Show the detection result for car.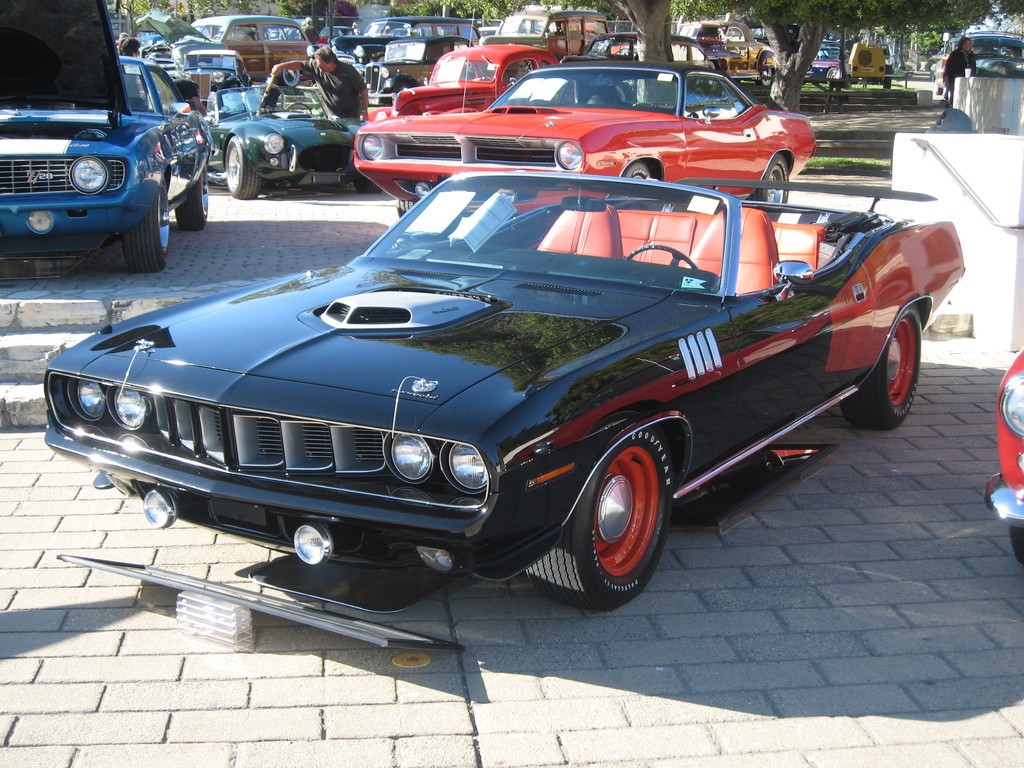
(352,53,814,227).
